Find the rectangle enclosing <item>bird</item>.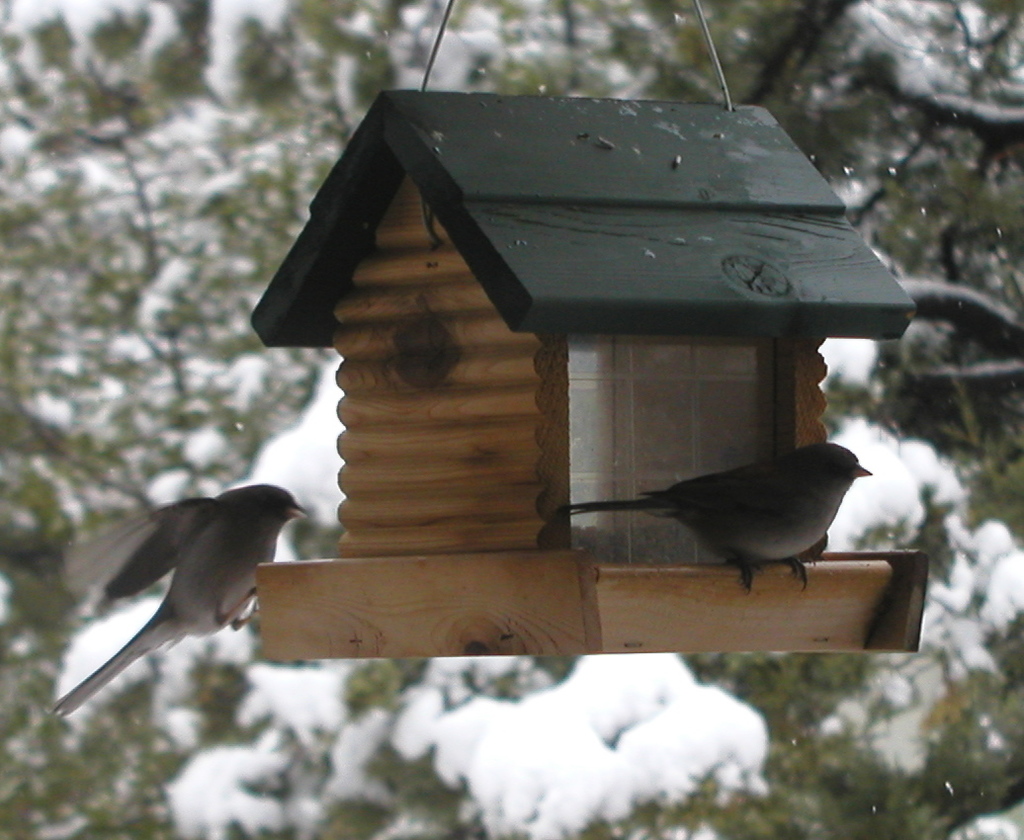
(566,457,882,594).
